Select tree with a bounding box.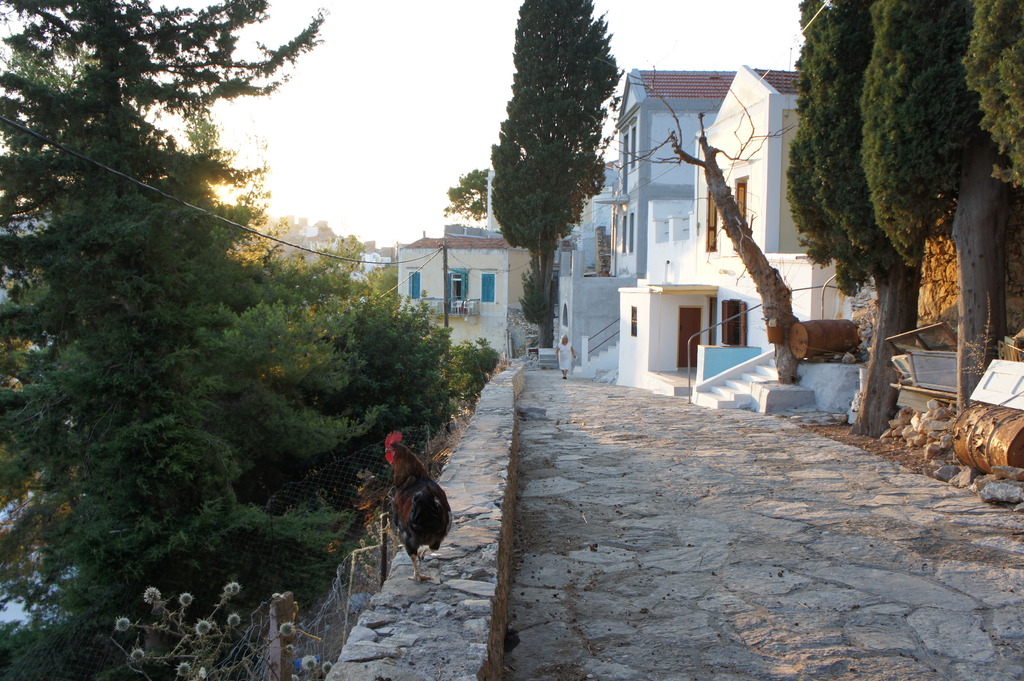
[490, 0, 625, 347].
